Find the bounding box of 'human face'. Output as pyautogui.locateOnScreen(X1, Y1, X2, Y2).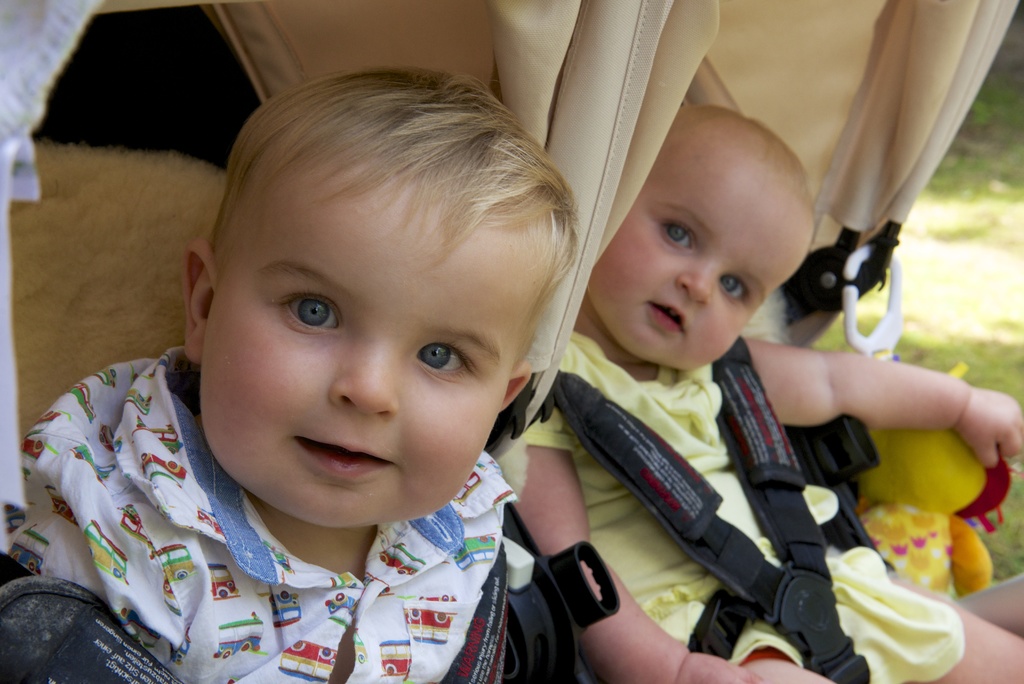
pyautogui.locateOnScreen(198, 154, 553, 530).
